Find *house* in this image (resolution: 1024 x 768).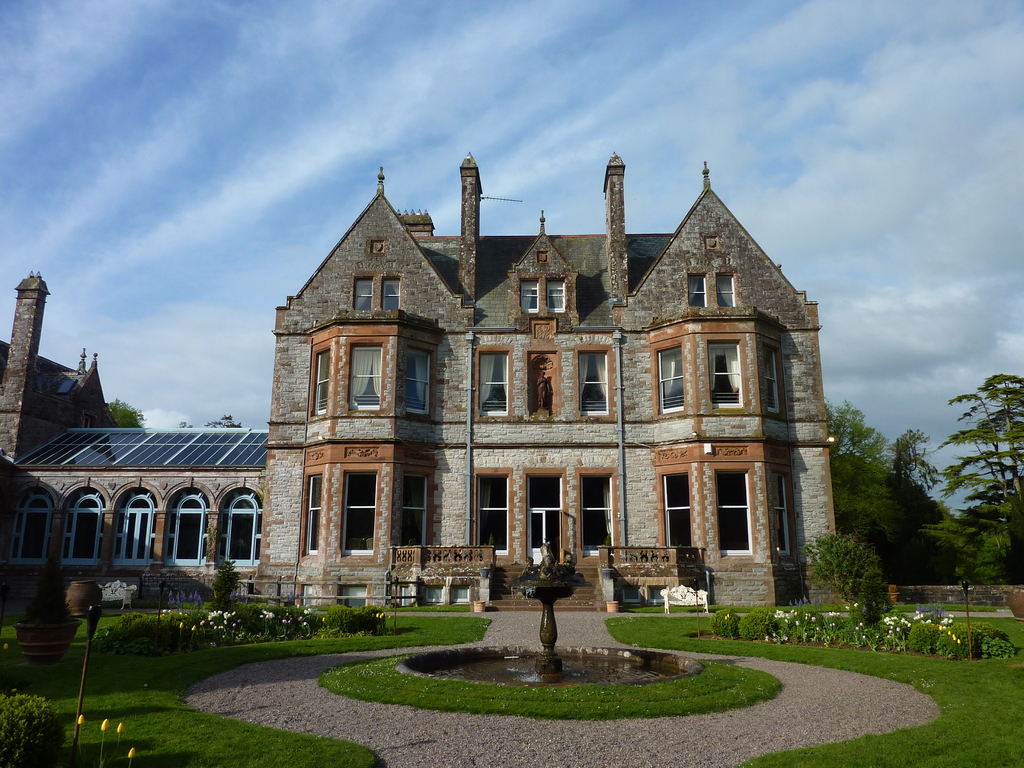
[0,261,116,465].
